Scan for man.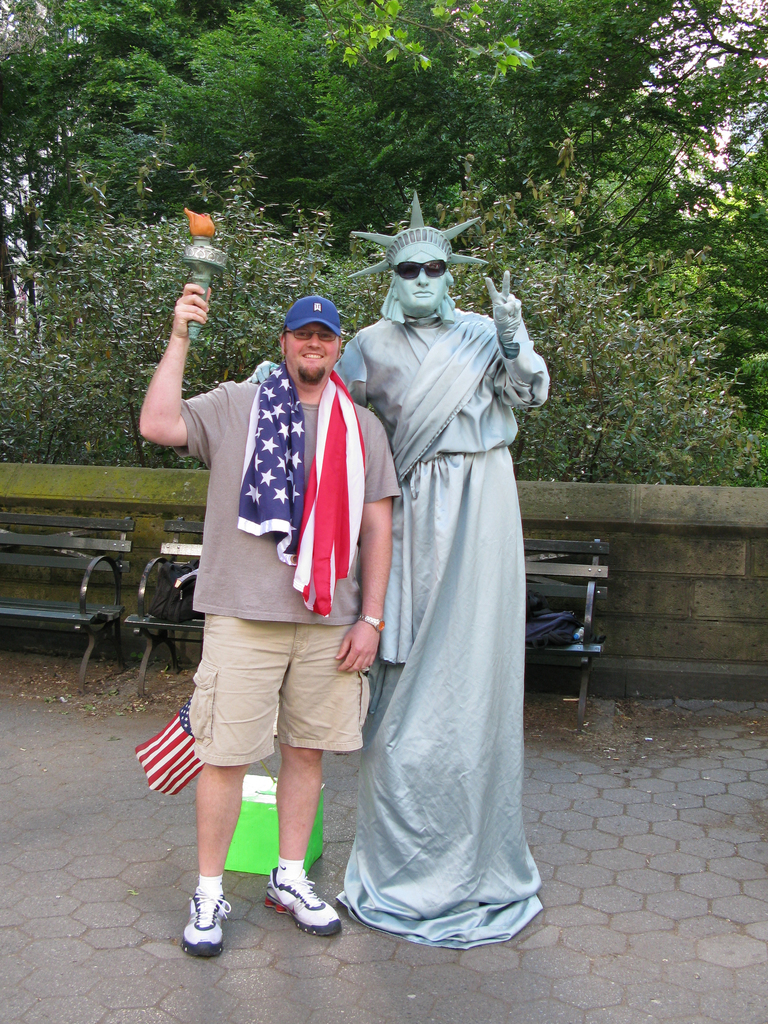
Scan result: bbox=[162, 186, 416, 956].
